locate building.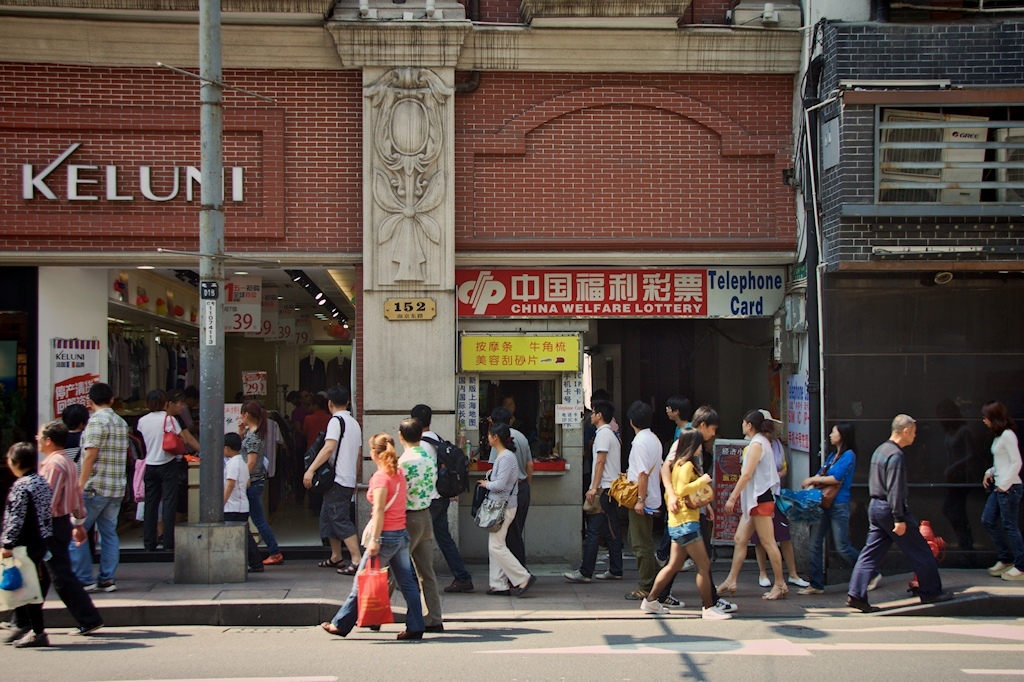
Bounding box: [x1=0, y1=0, x2=804, y2=574].
